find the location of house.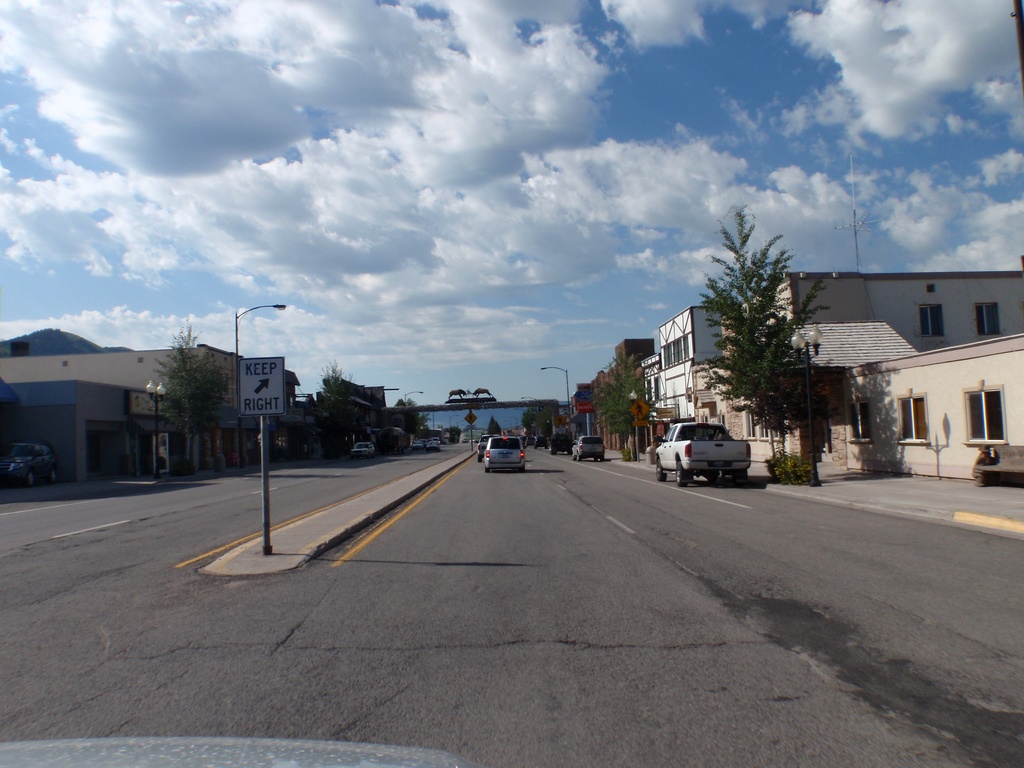
Location: (left=789, top=276, right=856, bottom=471).
